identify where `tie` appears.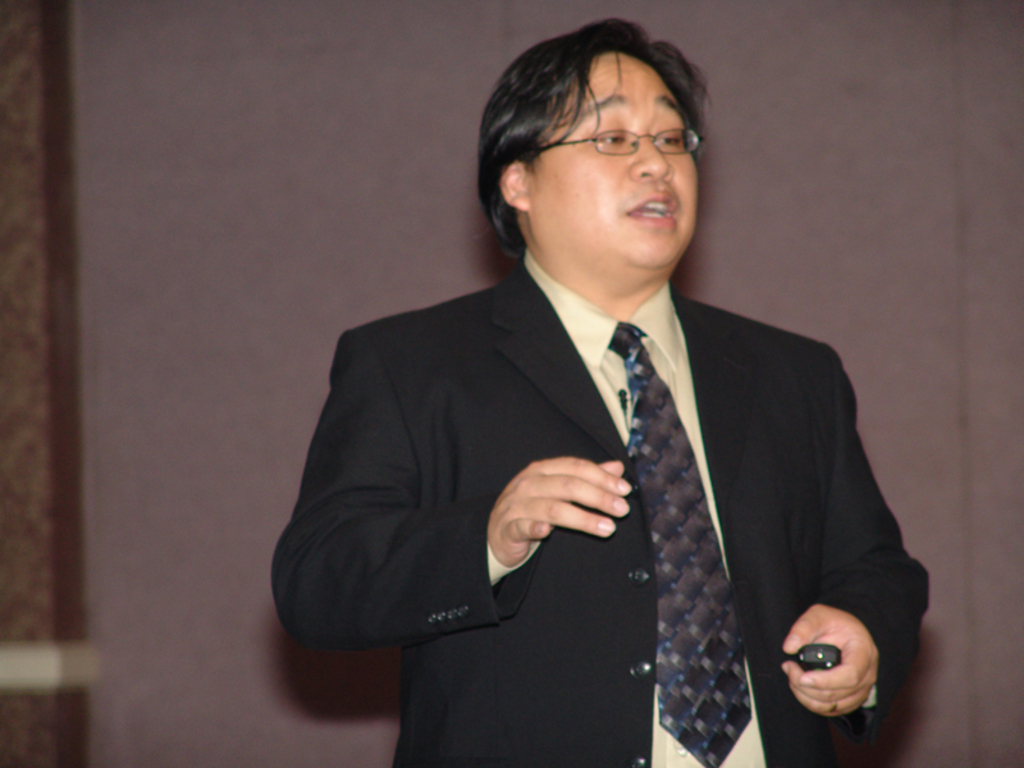
Appears at (603,317,749,765).
